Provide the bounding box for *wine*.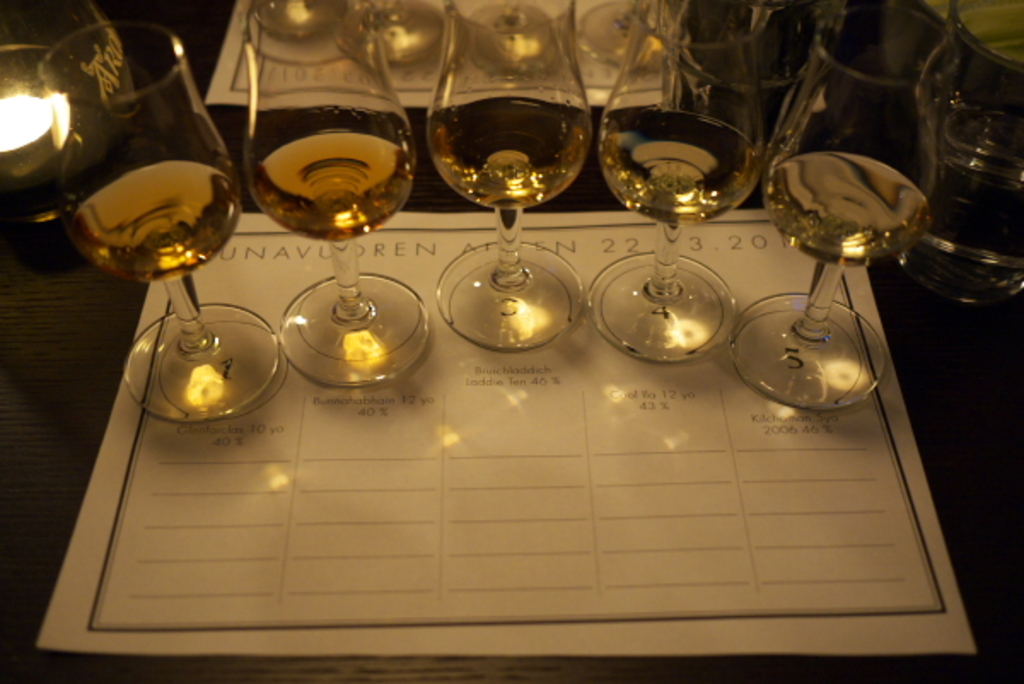
x1=244, y1=123, x2=420, y2=232.
